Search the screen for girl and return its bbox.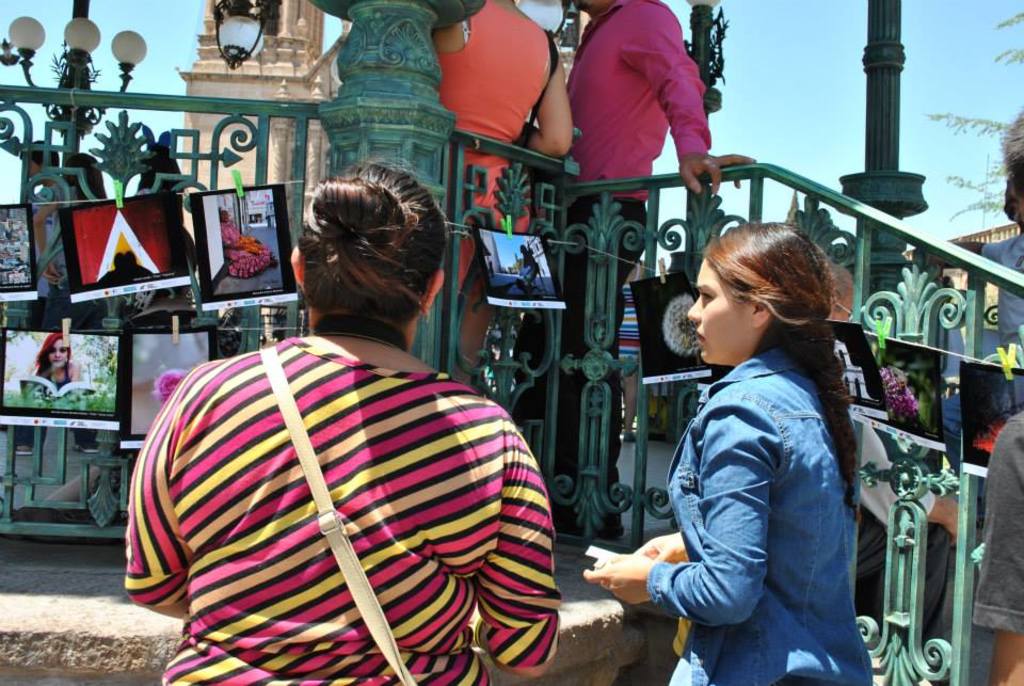
Found: l=582, t=218, r=873, b=685.
